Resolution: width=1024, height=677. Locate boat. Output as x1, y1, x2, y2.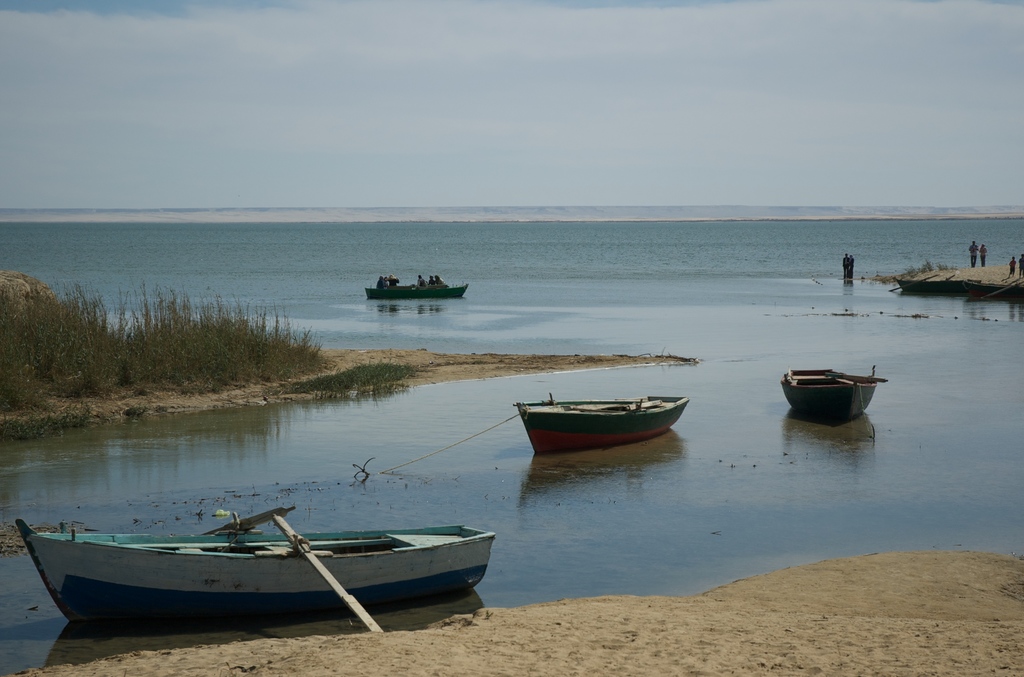
779, 366, 889, 430.
